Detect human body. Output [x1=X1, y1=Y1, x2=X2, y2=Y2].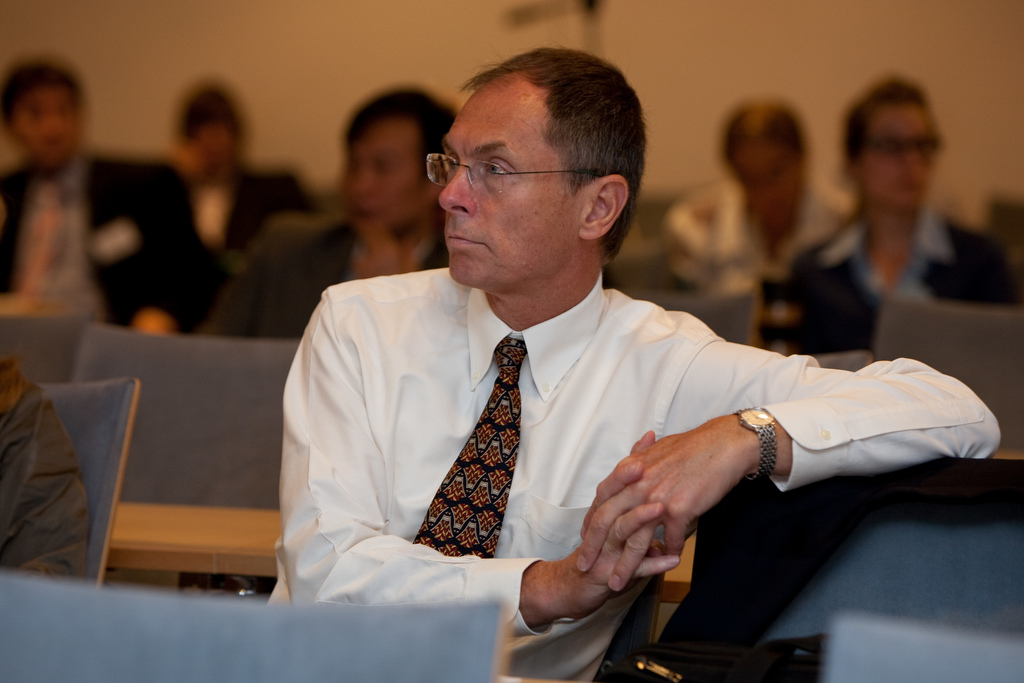
[x1=149, y1=78, x2=314, y2=269].
